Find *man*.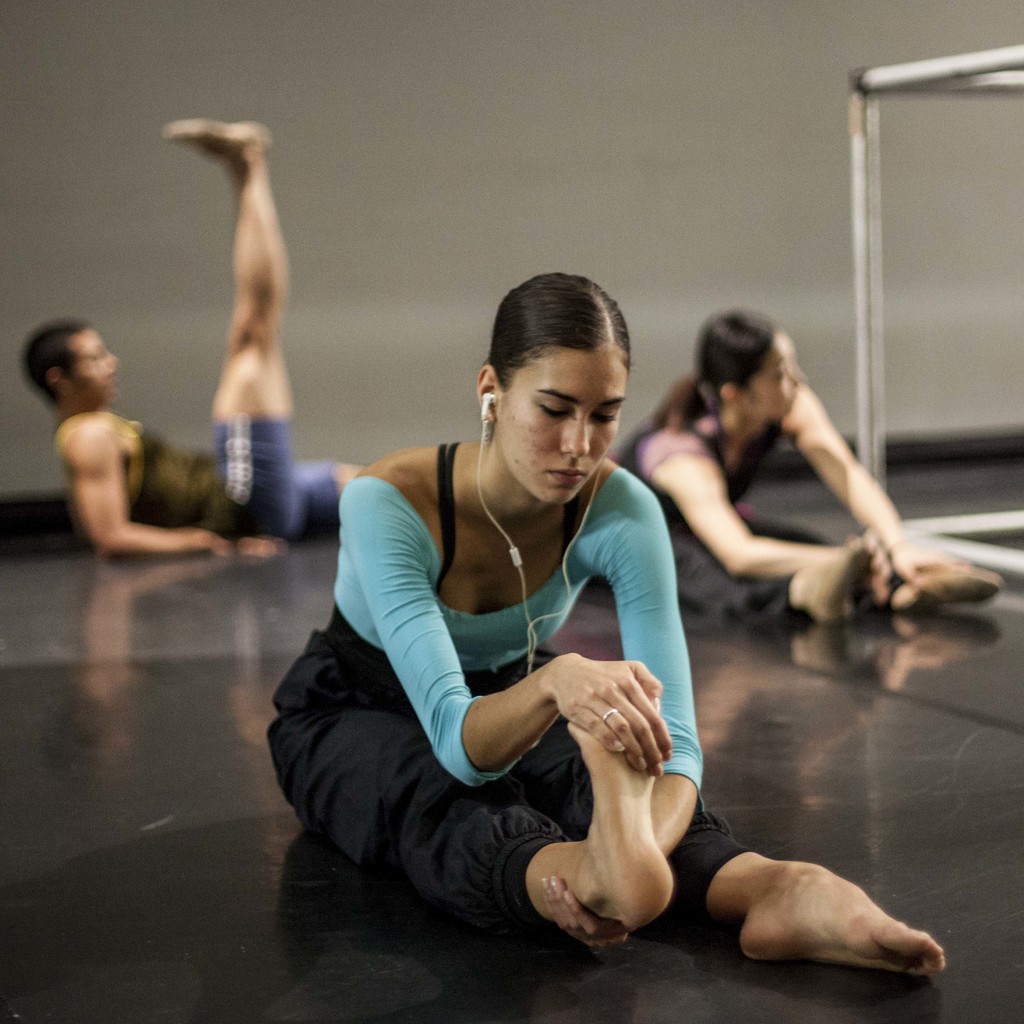
[left=14, top=111, right=366, bottom=558].
